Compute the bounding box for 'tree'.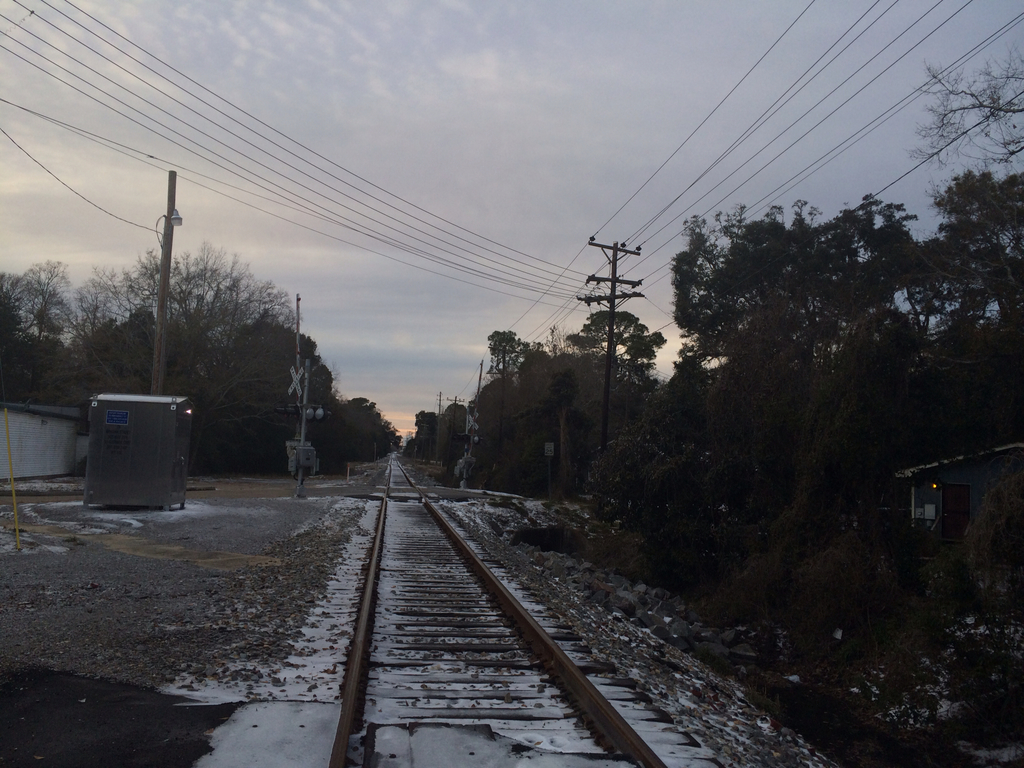
region(75, 266, 118, 356).
